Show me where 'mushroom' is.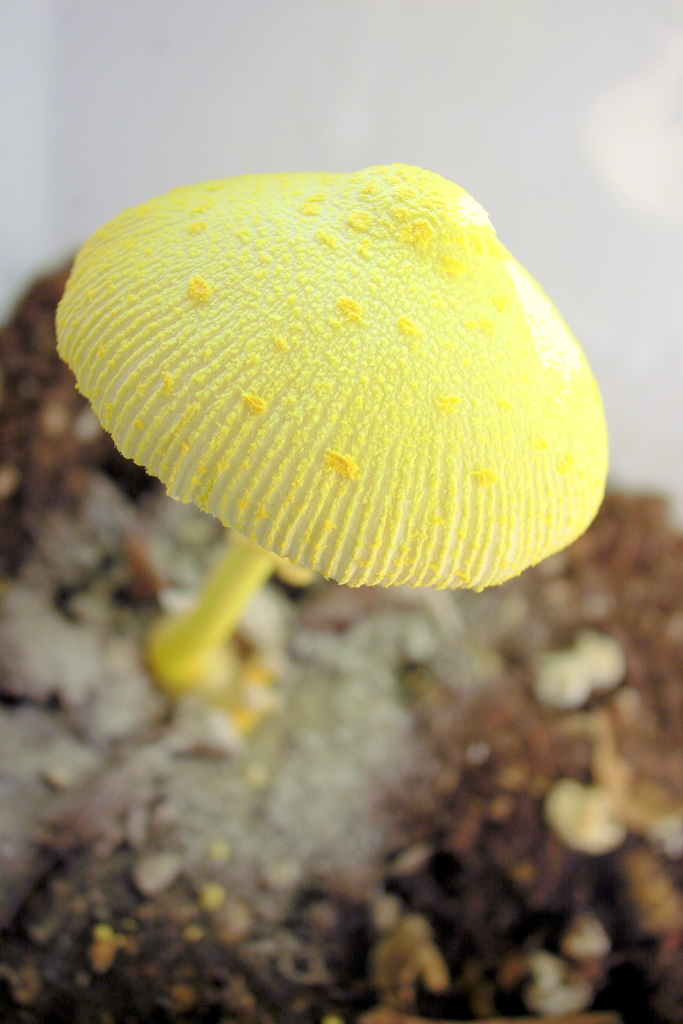
'mushroom' is at crop(507, 913, 619, 1019).
